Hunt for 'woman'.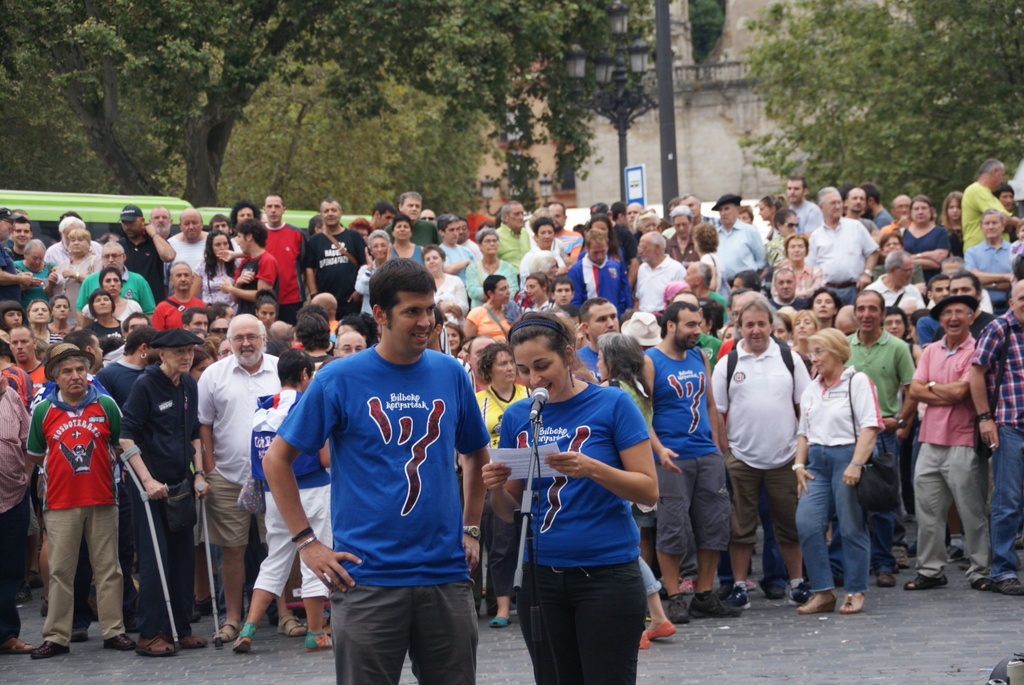
Hunted down at box=[83, 288, 125, 349].
